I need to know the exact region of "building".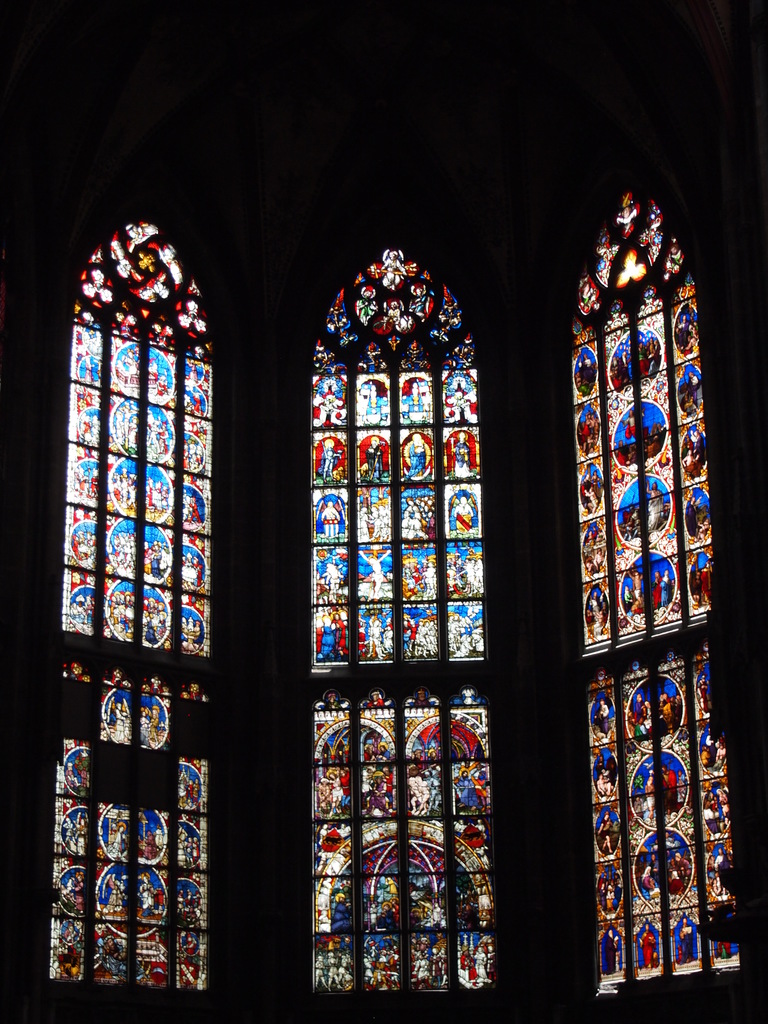
Region: <box>7,0,767,1020</box>.
